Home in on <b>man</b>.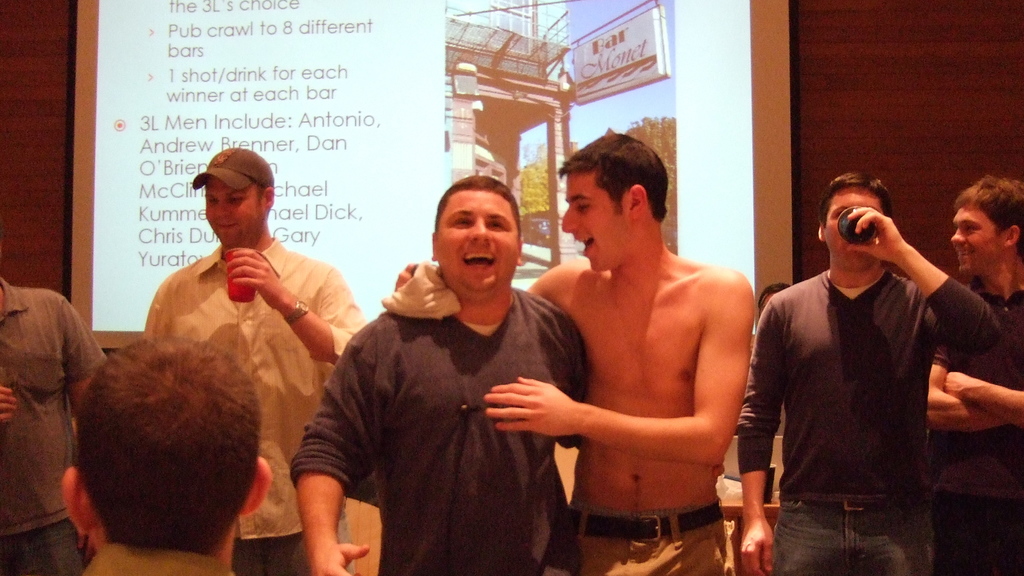
Homed in at {"x1": 925, "y1": 174, "x2": 1023, "y2": 575}.
